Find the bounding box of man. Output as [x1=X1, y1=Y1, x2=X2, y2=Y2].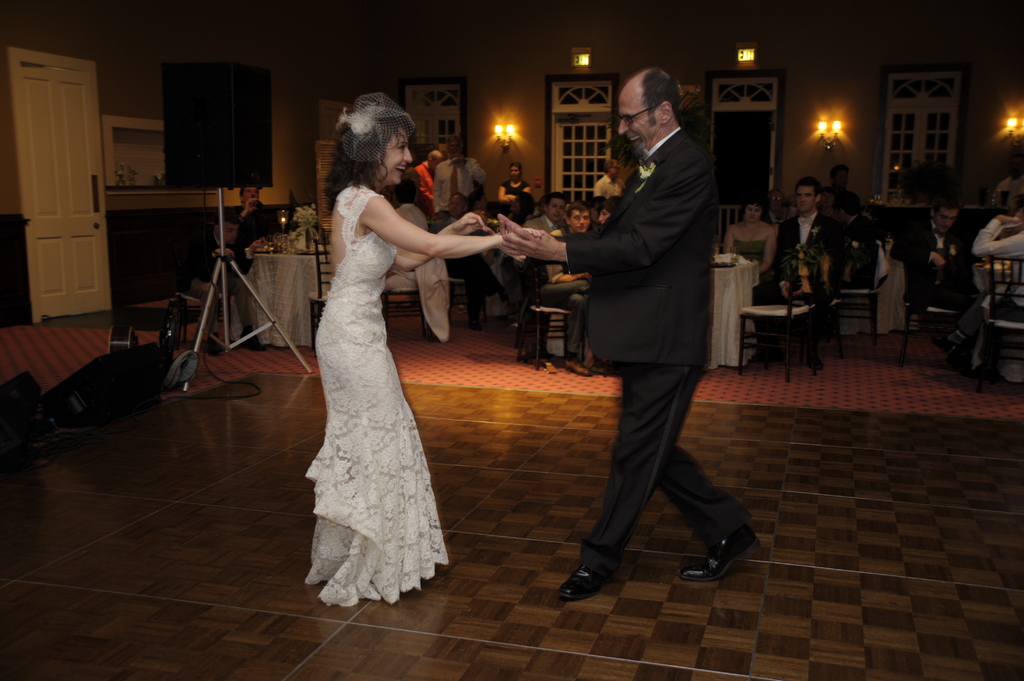
[x1=593, y1=158, x2=625, y2=202].
